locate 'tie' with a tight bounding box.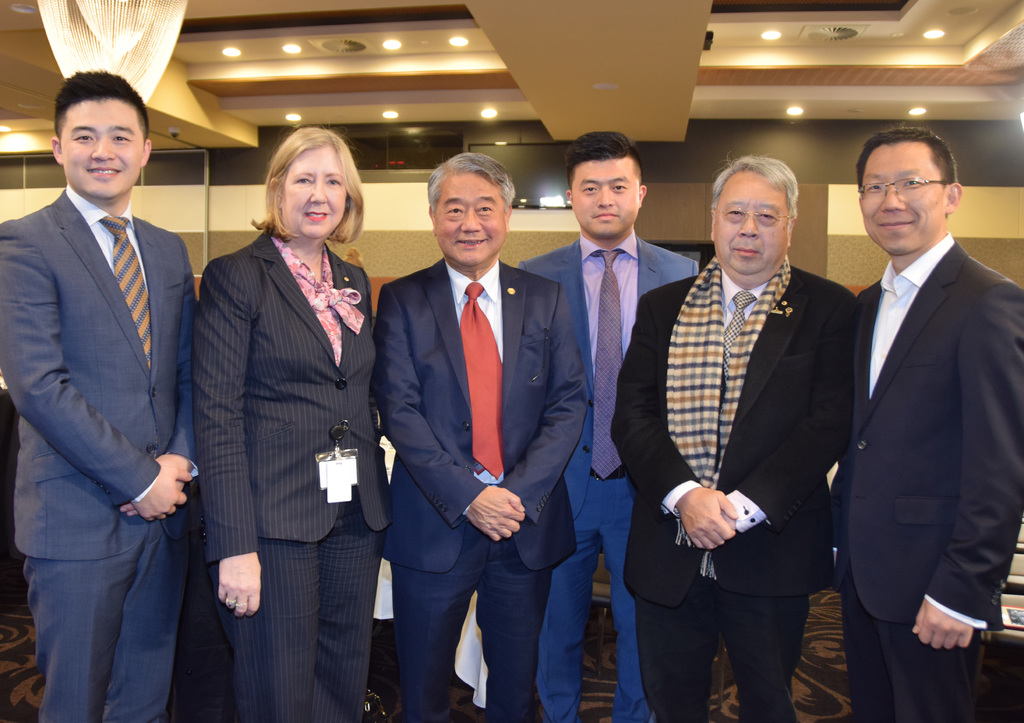
l=721, t=289, r=755, b=376.
